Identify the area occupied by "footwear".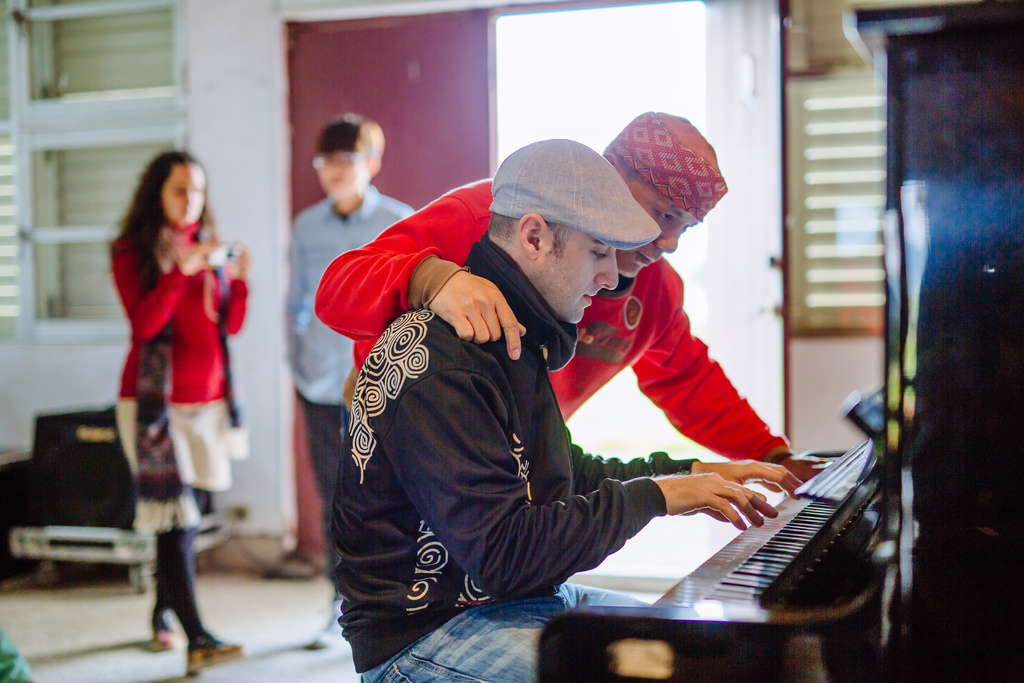
Area: x1=314 y1=600 x2=346 y2=649.
